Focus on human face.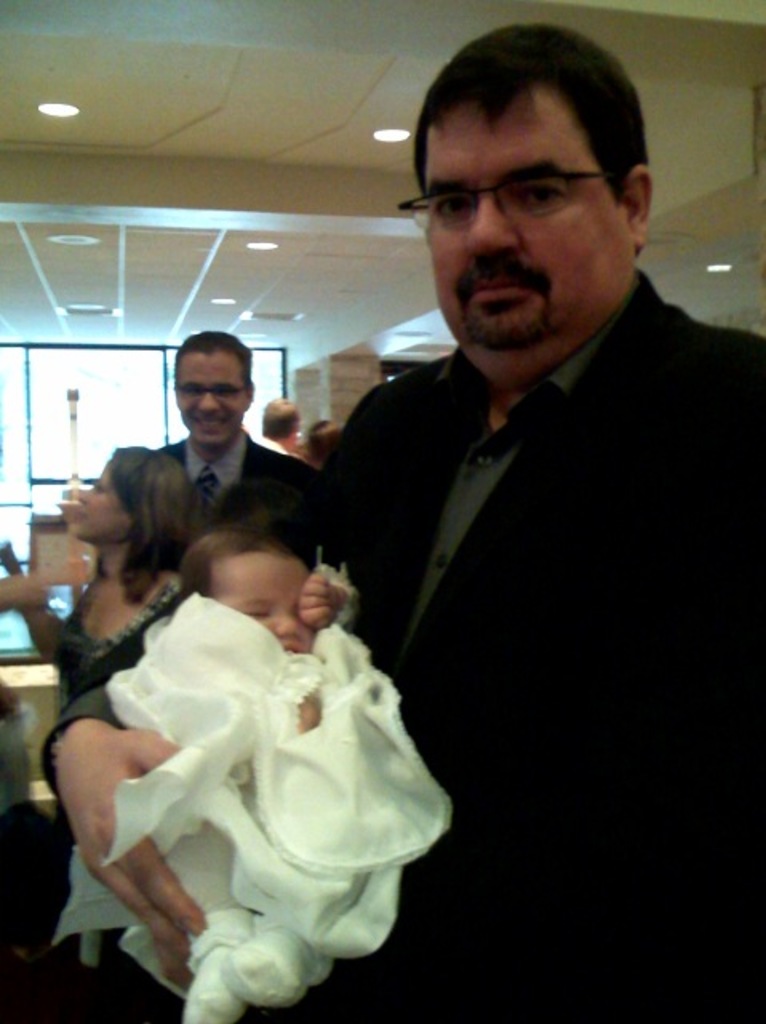
Focused at bbox=[424, 110, 633, 365].
